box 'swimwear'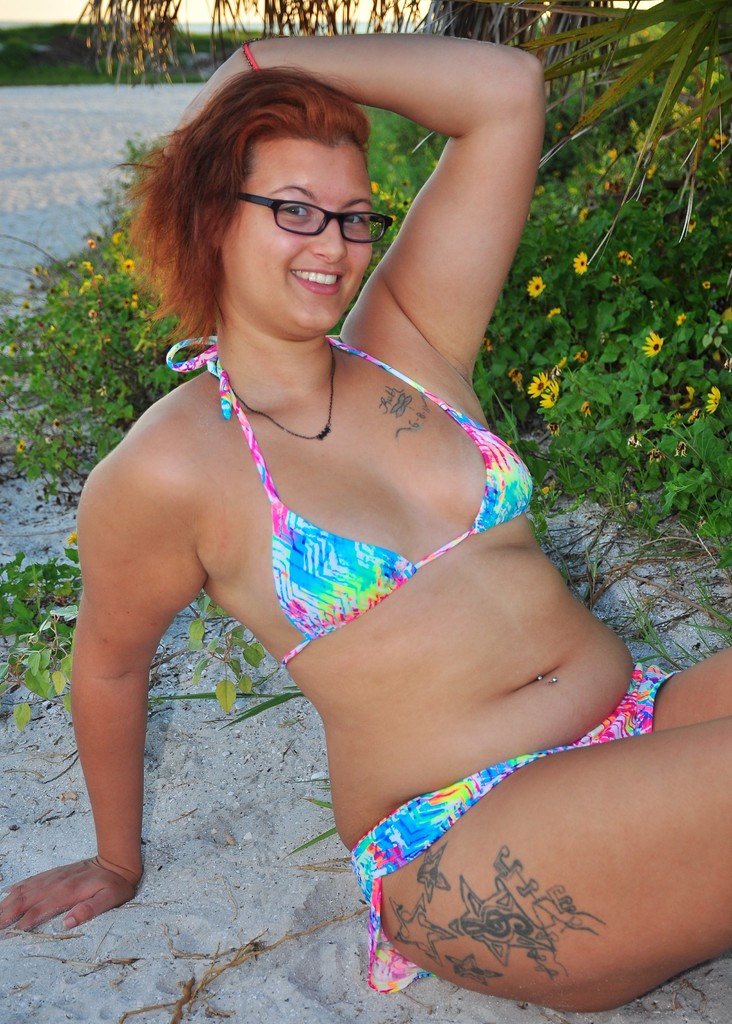
region(349, 657, 679, 993)
